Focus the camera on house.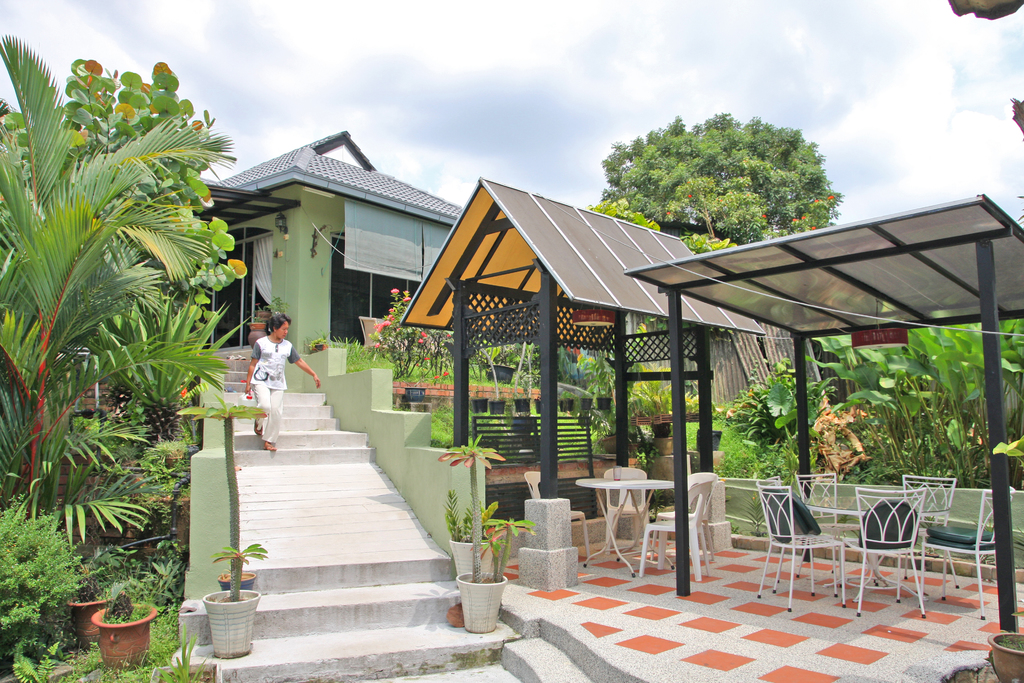
Focus region: 185:129:486:682.
